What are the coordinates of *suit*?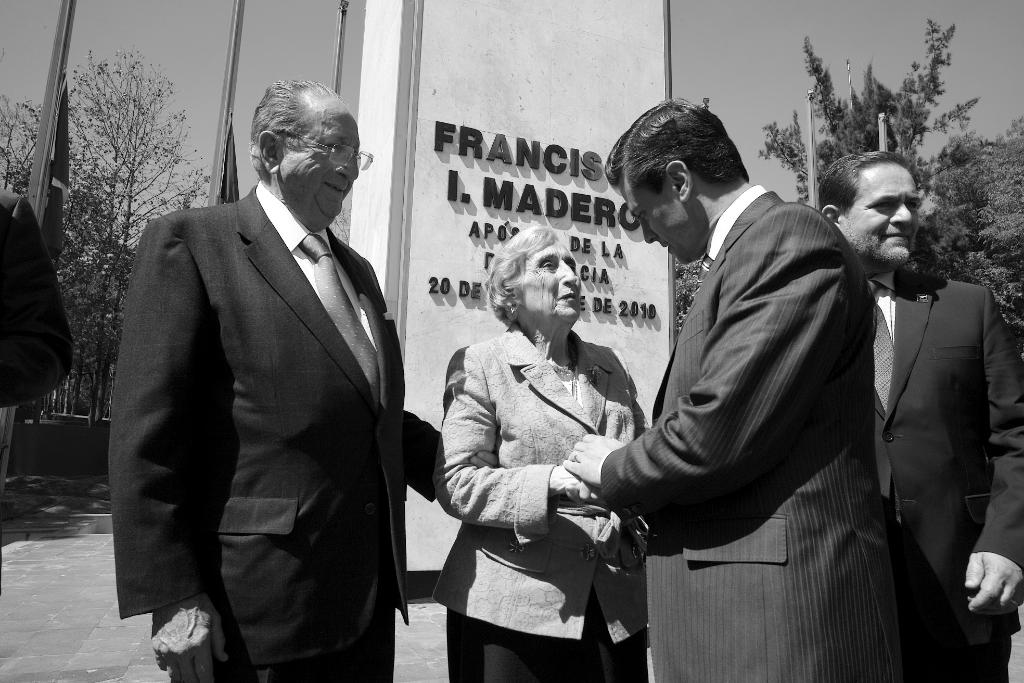
113/70/427/682.
